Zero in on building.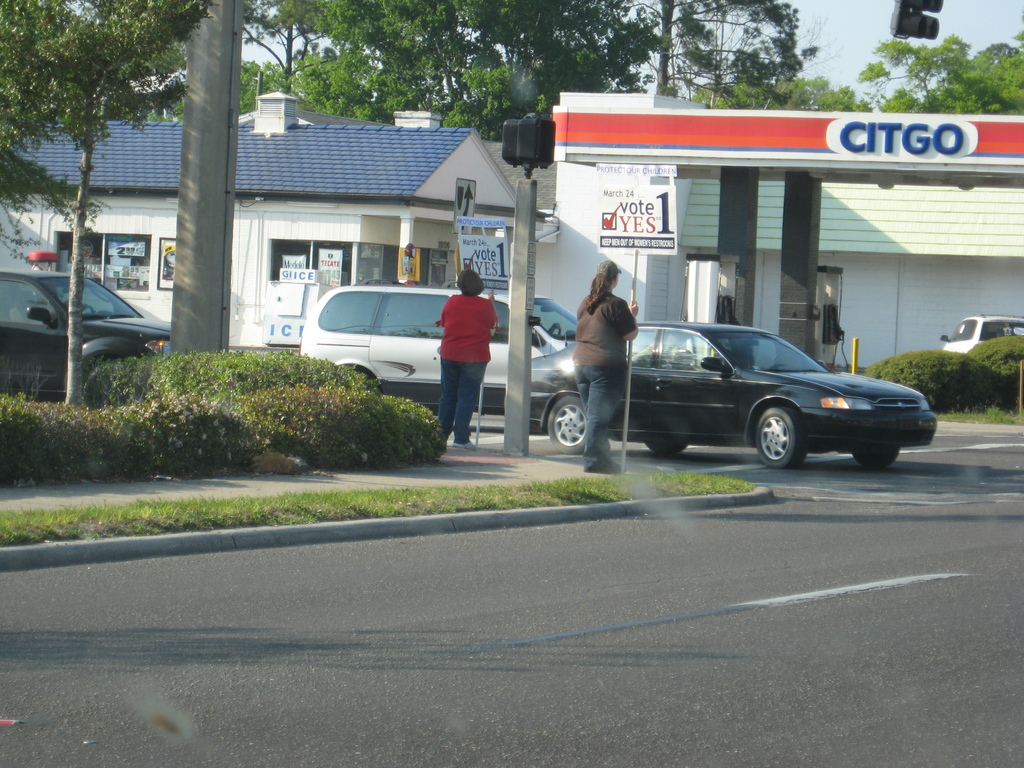
Zeroed in: bbox(0, 88, 530, 353).
